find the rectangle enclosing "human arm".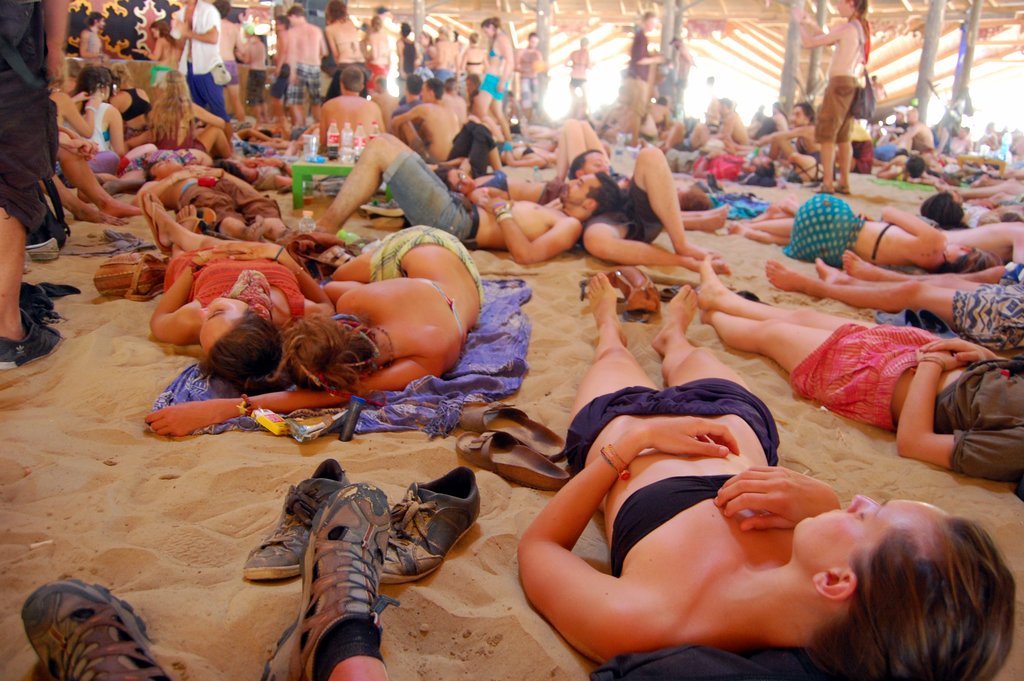
box=[46, 0, 82, 103].
